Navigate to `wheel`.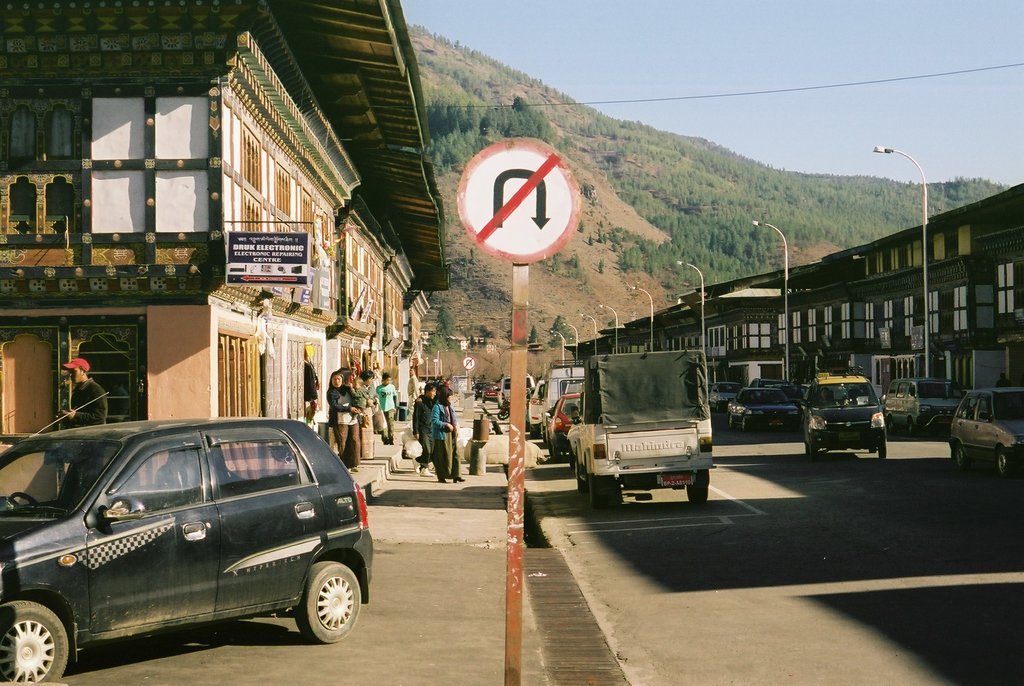
Navigation target: (x1=729, y1=412, x2=735, y2=433).
